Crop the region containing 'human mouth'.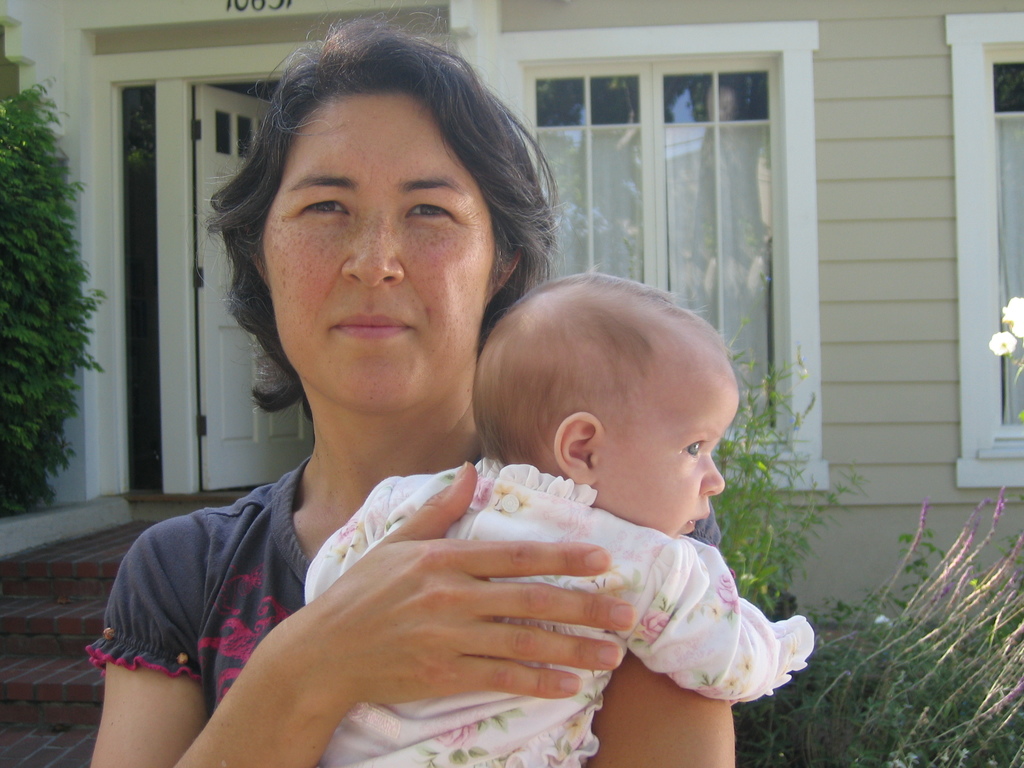
Crop region: box=[326, 305, 418, 343].
